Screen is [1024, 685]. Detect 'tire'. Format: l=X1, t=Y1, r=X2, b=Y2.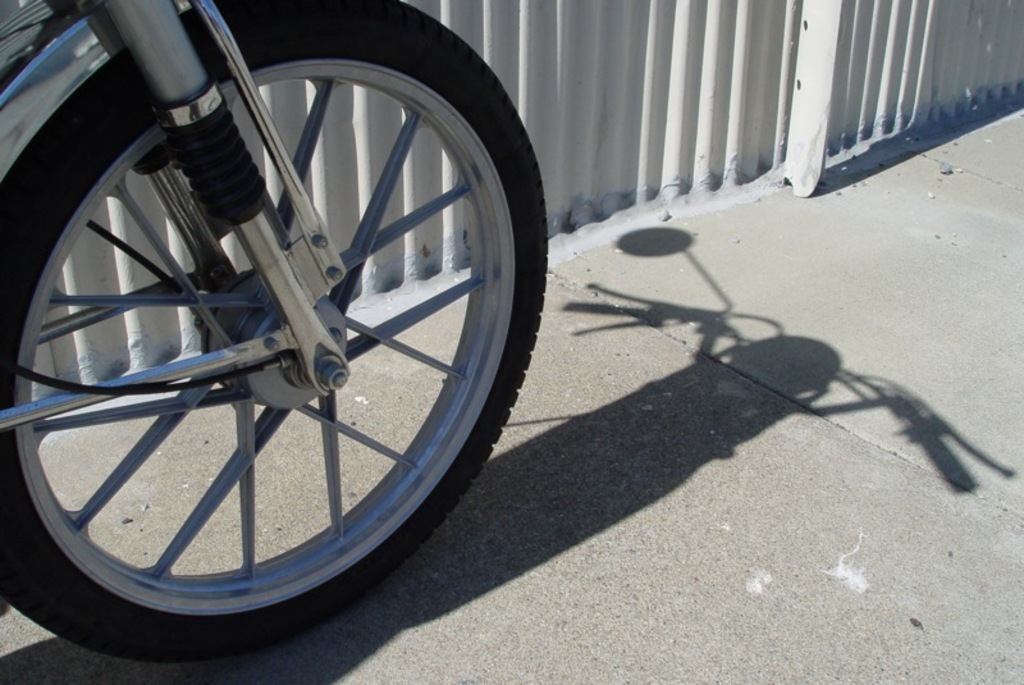
l=0, t=0, r=553, b=659.
